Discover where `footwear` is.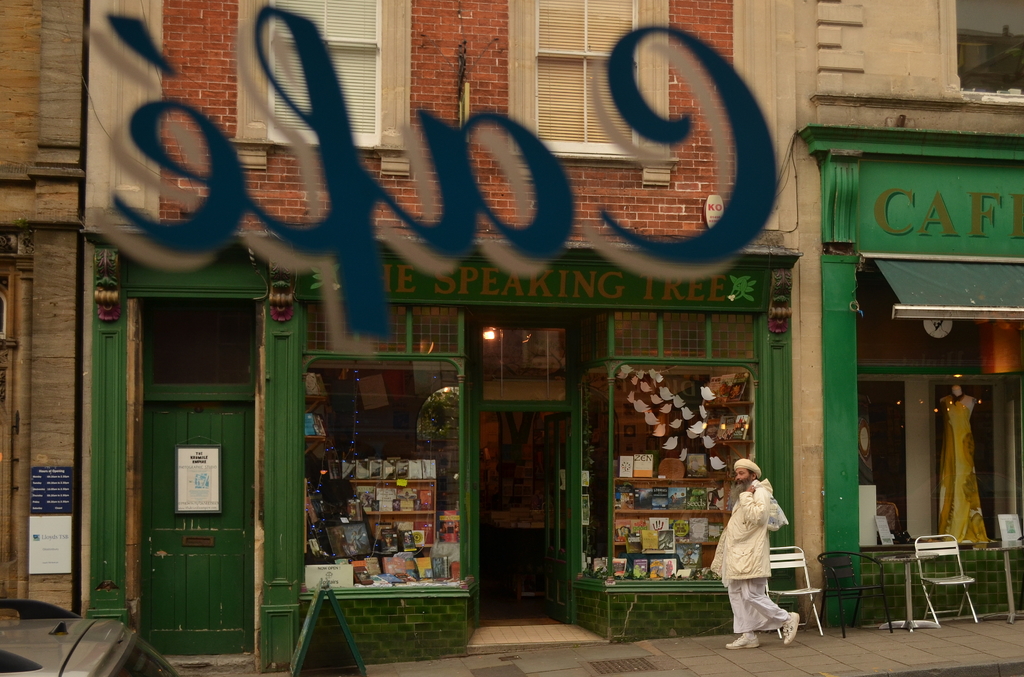
Discovered at (726,633,760,651).
